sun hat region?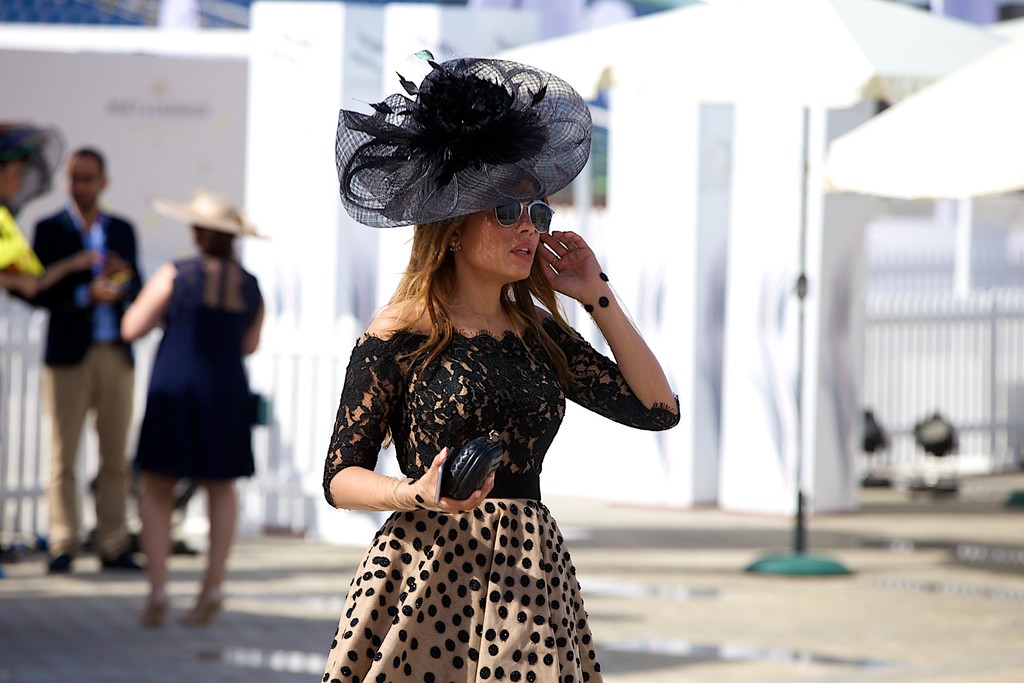
(left=147, top=187, right=278, bottom=247)
